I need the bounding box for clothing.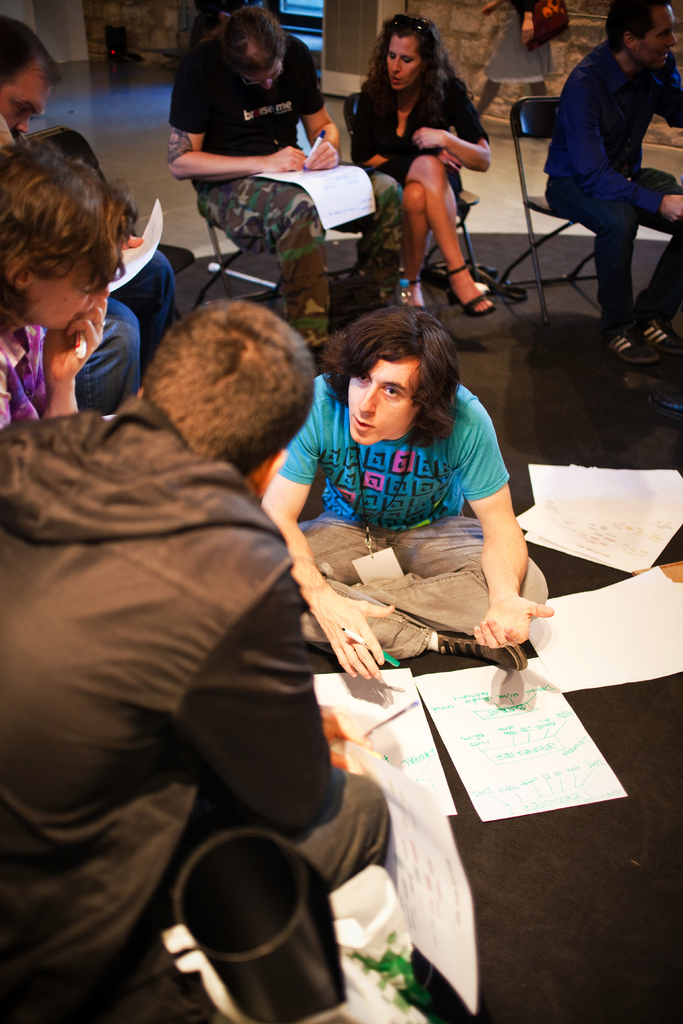
Here it is: left=76, top=300, right=147, bottom=412.
